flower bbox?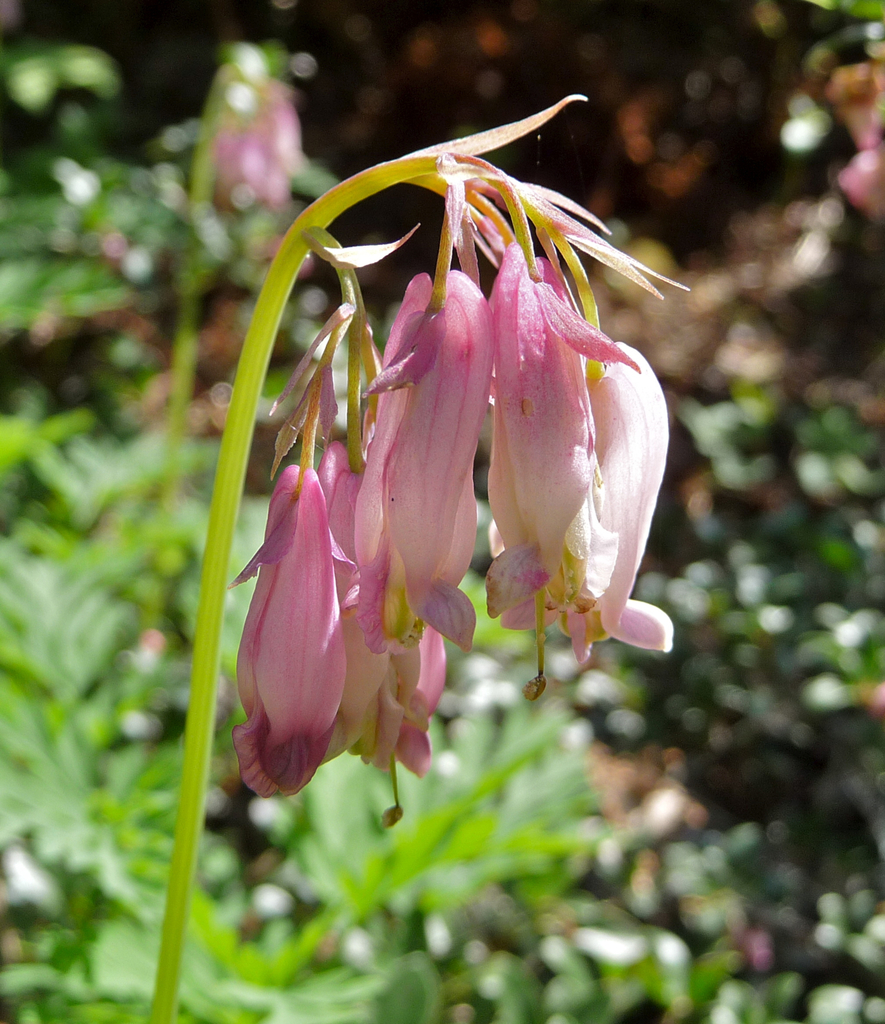
locate(342, 253, 494, 651)
